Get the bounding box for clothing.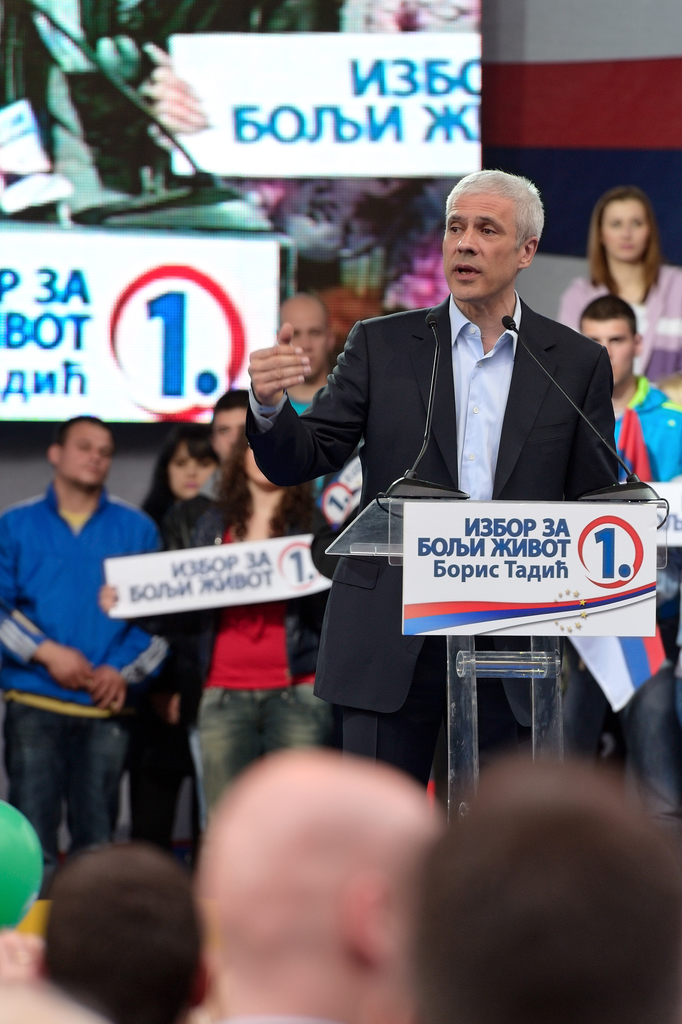
locate(132, 469, 330, 829).
